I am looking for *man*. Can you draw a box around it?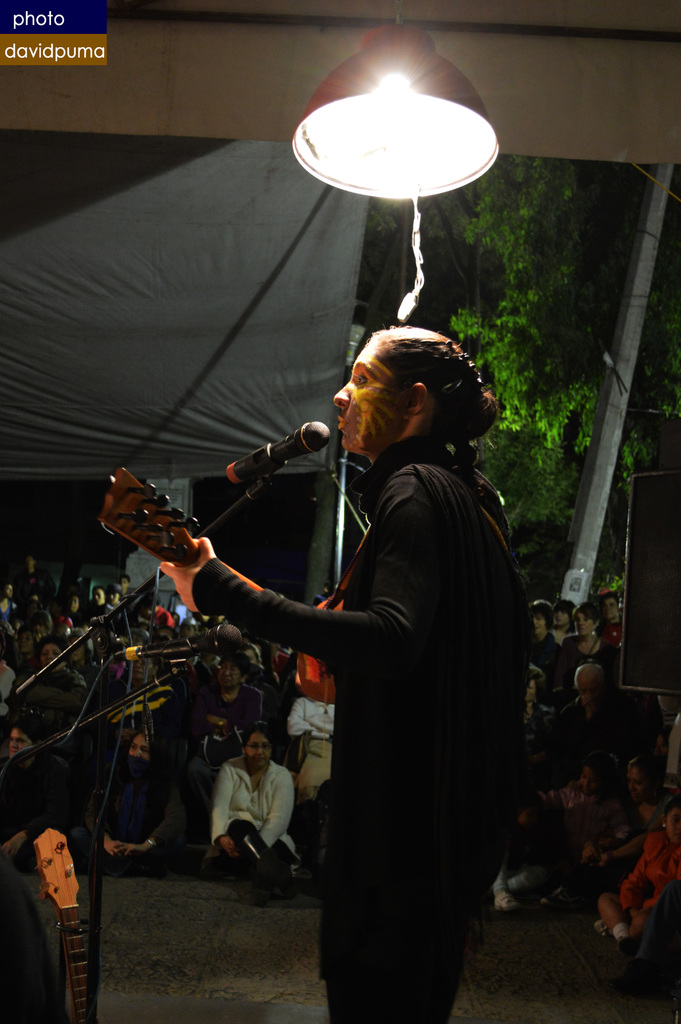
Sure, the bounding box is (200,737,300,892).
